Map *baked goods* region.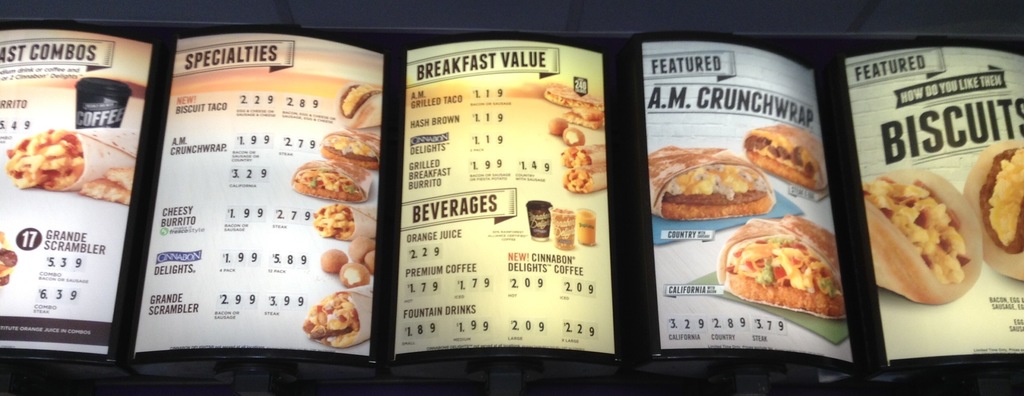
Mapped to box(728, 217, 850, 312).
